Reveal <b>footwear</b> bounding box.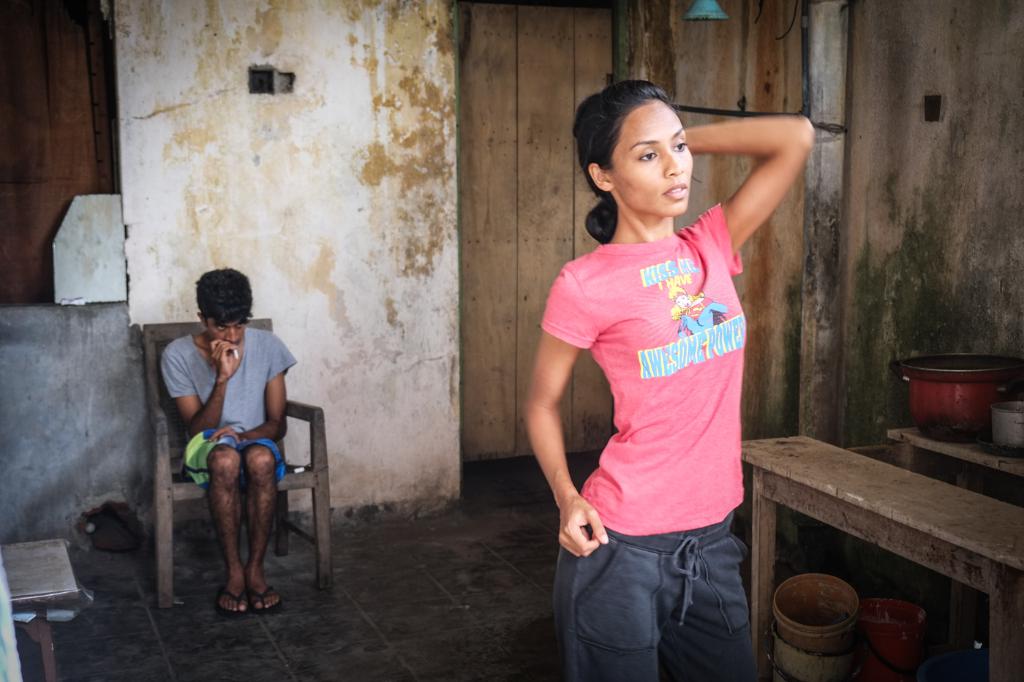
Revealed: x1=214 y1=572 x2=245 y2=618.
